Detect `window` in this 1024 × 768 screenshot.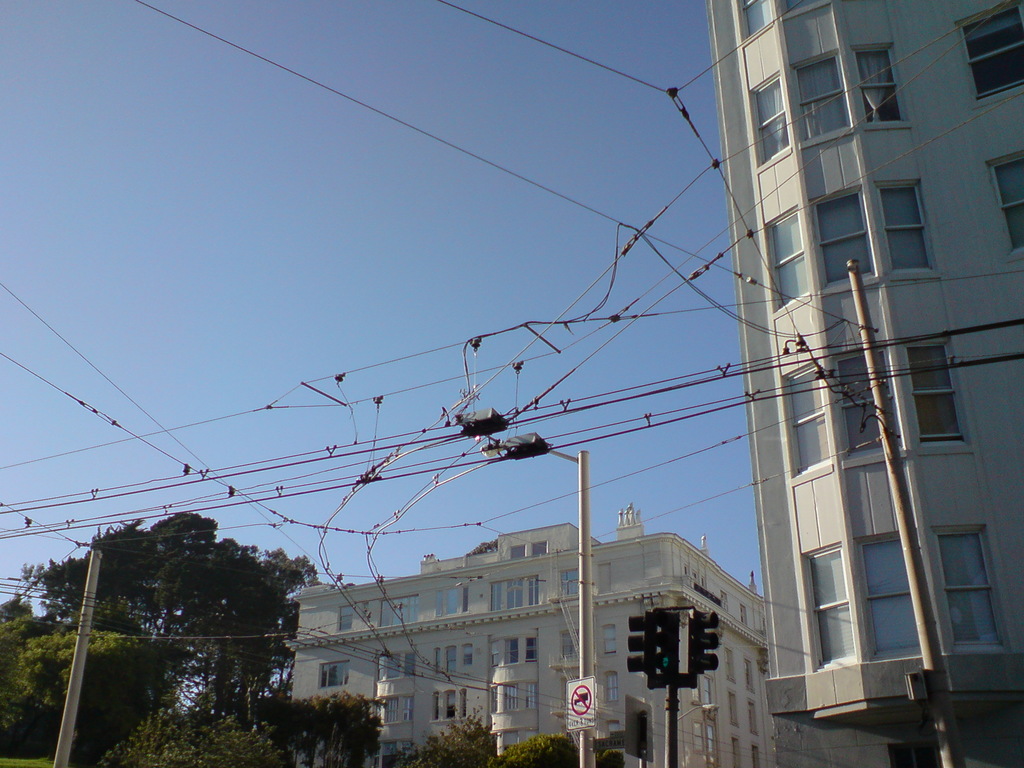
Detection: <bbox>782, 0, 815, 12</bbox>.
